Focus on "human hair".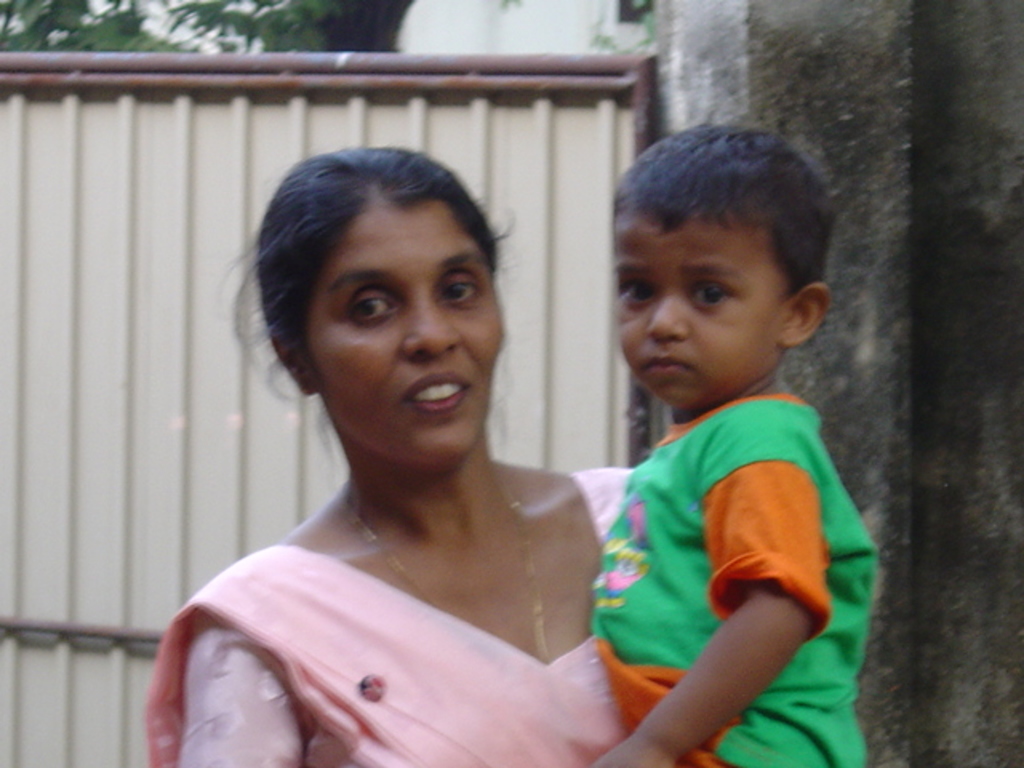
Focused at region(254, 141, 509, 370).
